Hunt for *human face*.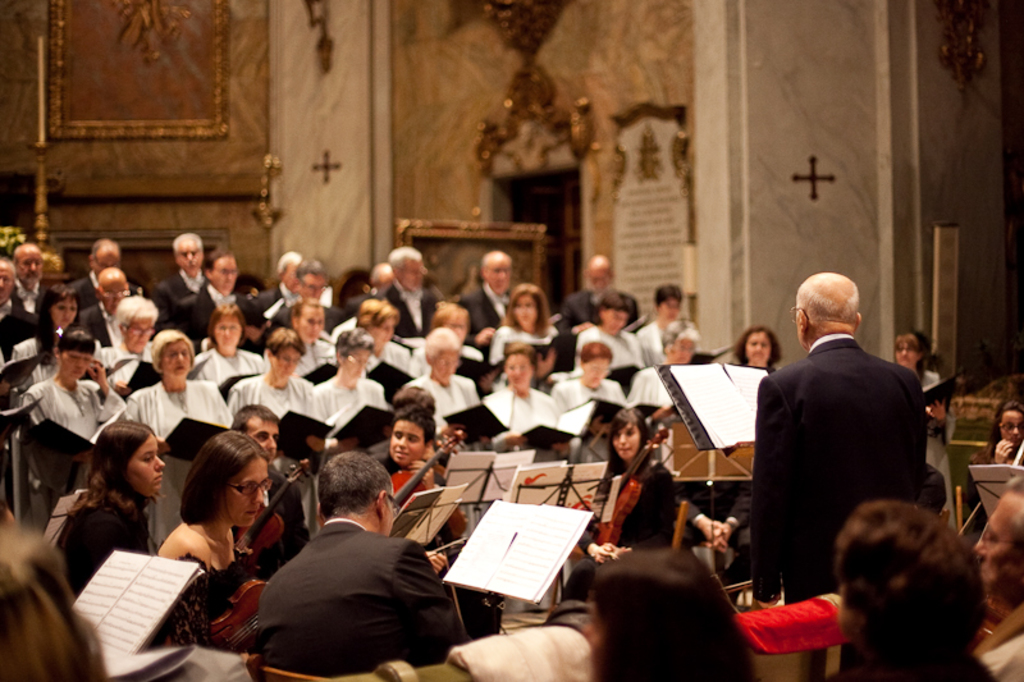
Hunted down at {"x1": 742, "y1": 325, "x2": 773, "y2": 361}.
